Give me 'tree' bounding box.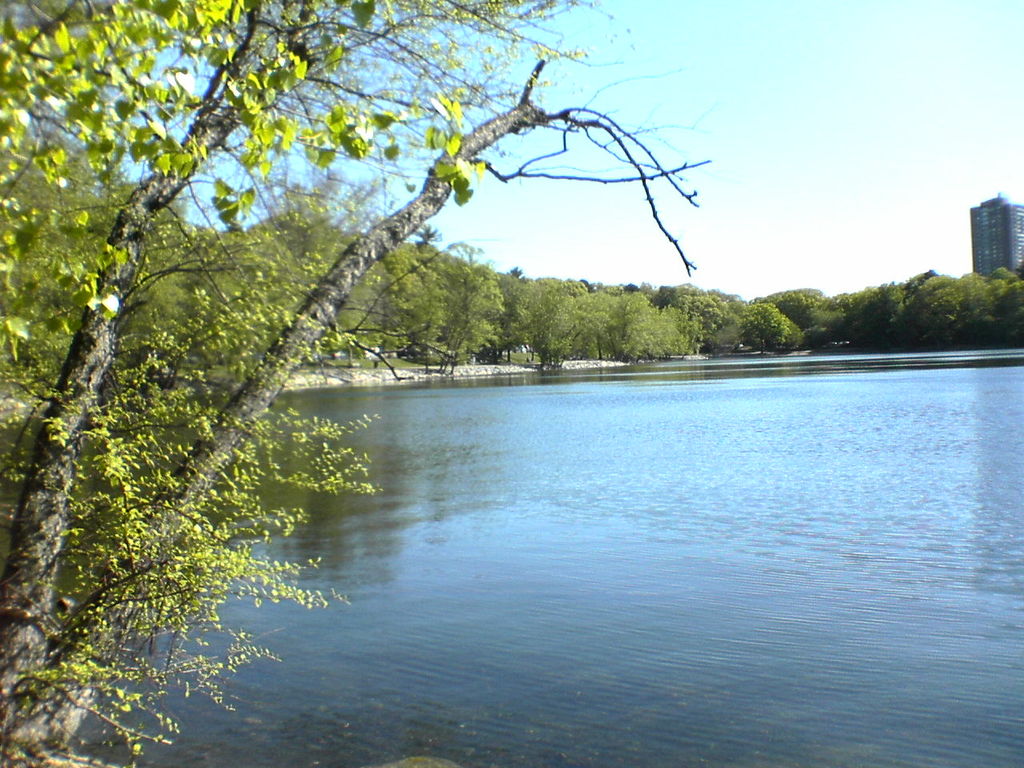
crop(0, 0, 635, 694).
